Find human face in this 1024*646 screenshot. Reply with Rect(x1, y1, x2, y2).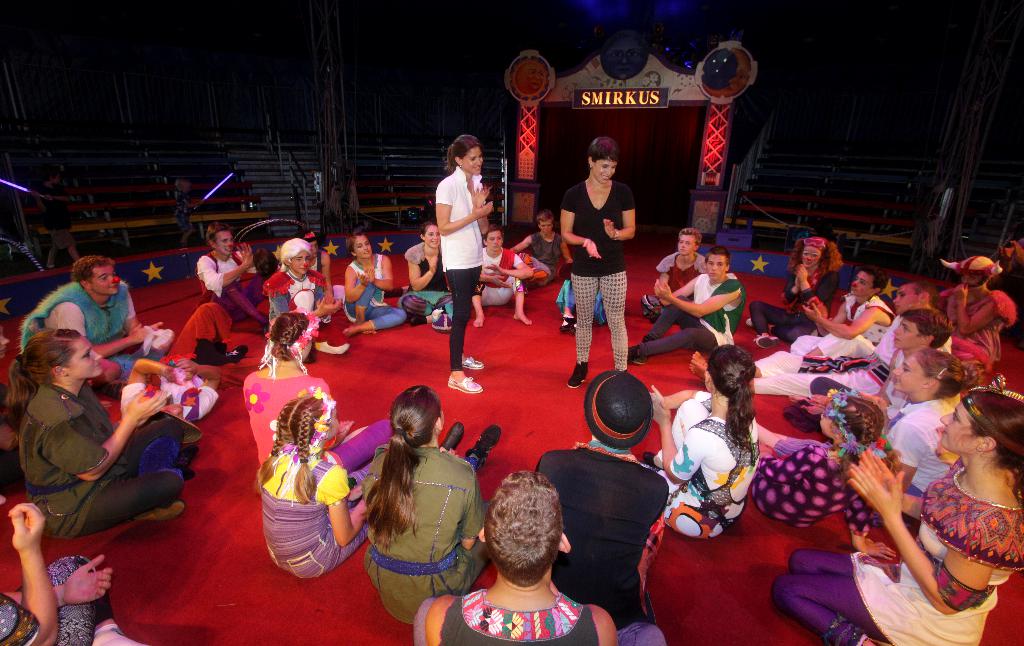
Rect(895, 319, 923, 353).
